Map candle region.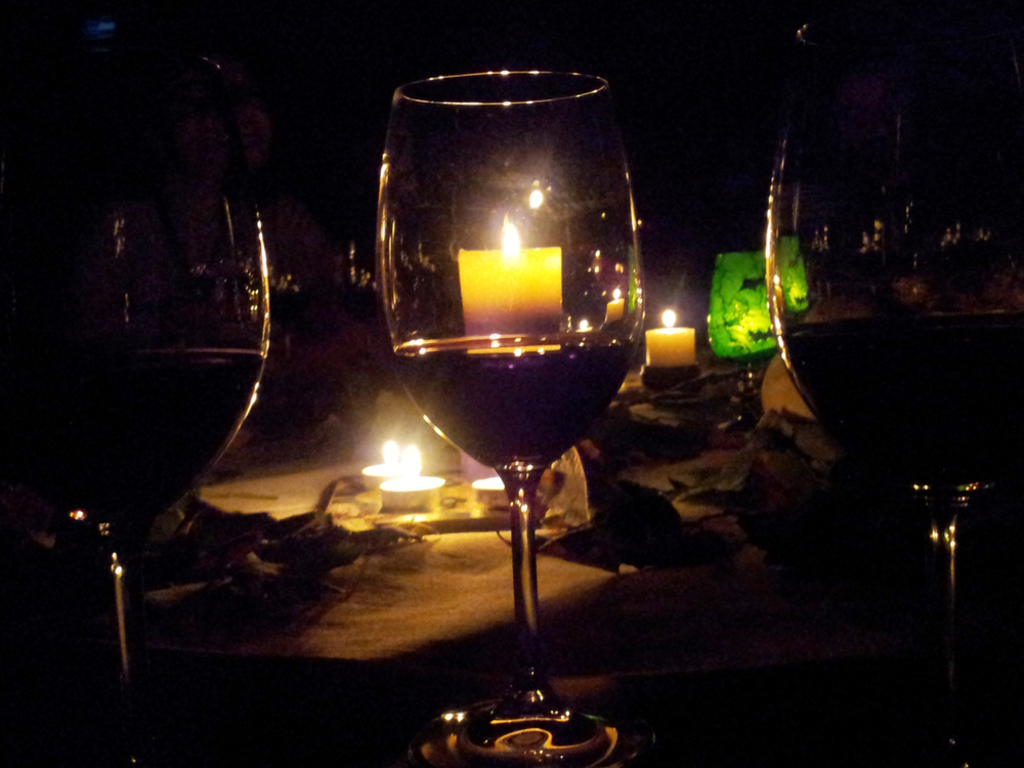
Mapped to 645, 306, 690, 364.
